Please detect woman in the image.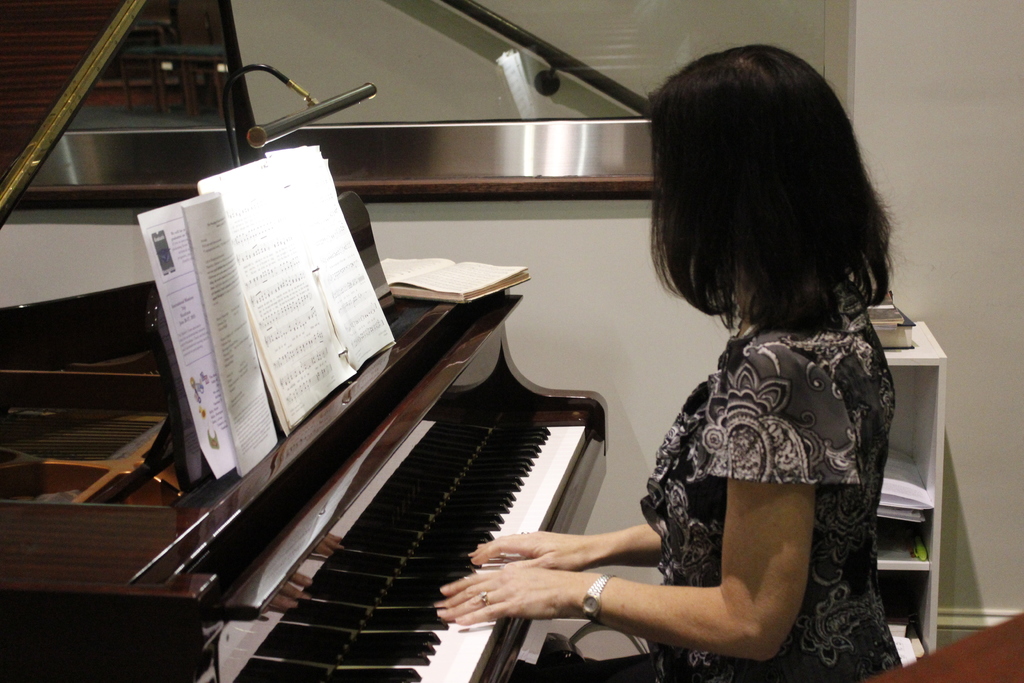
bbox(429, 42, 903, 682).
